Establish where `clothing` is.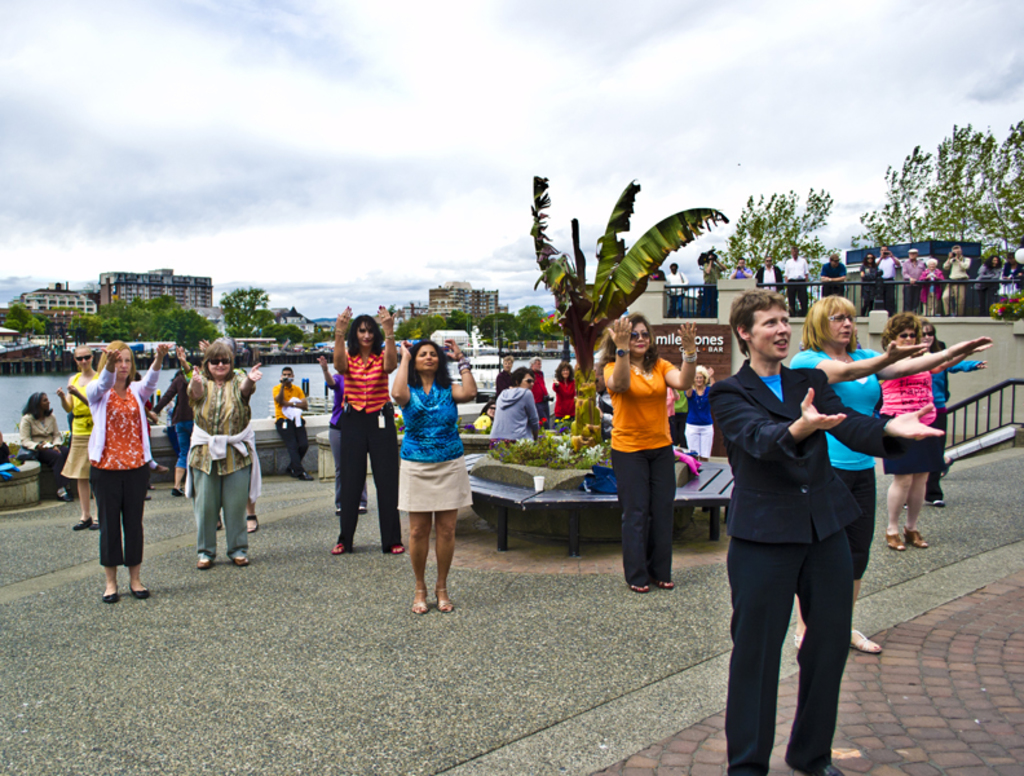
Established at {"left": 785, "top": 255, "right": 809, "bottom": 316}.
